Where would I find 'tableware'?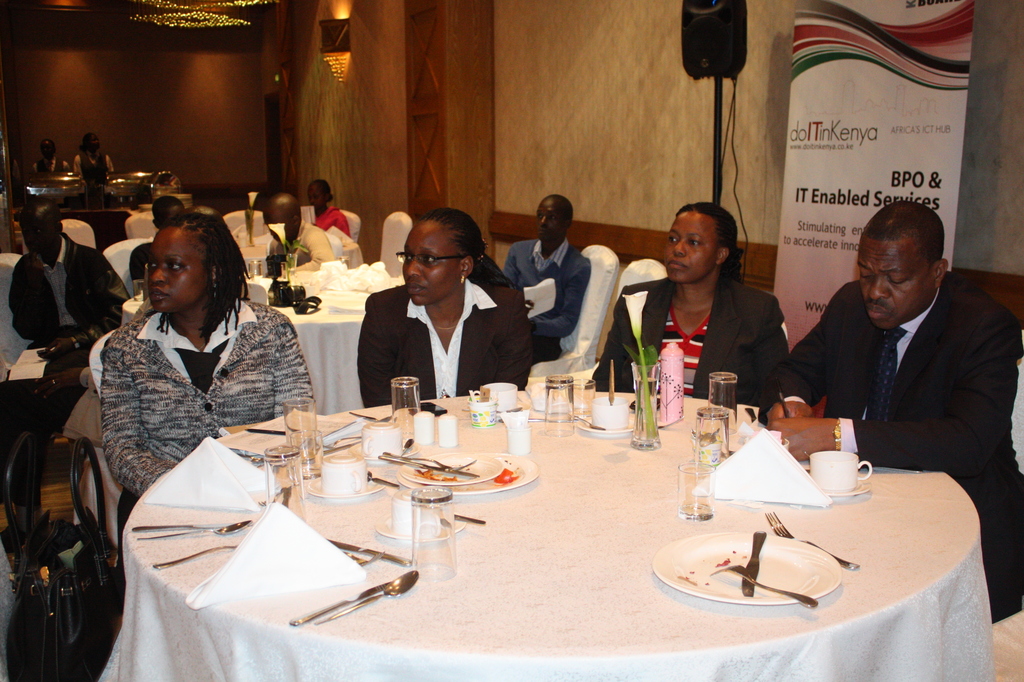
At <bbox>342, 548, 386, 560</bbox>.
